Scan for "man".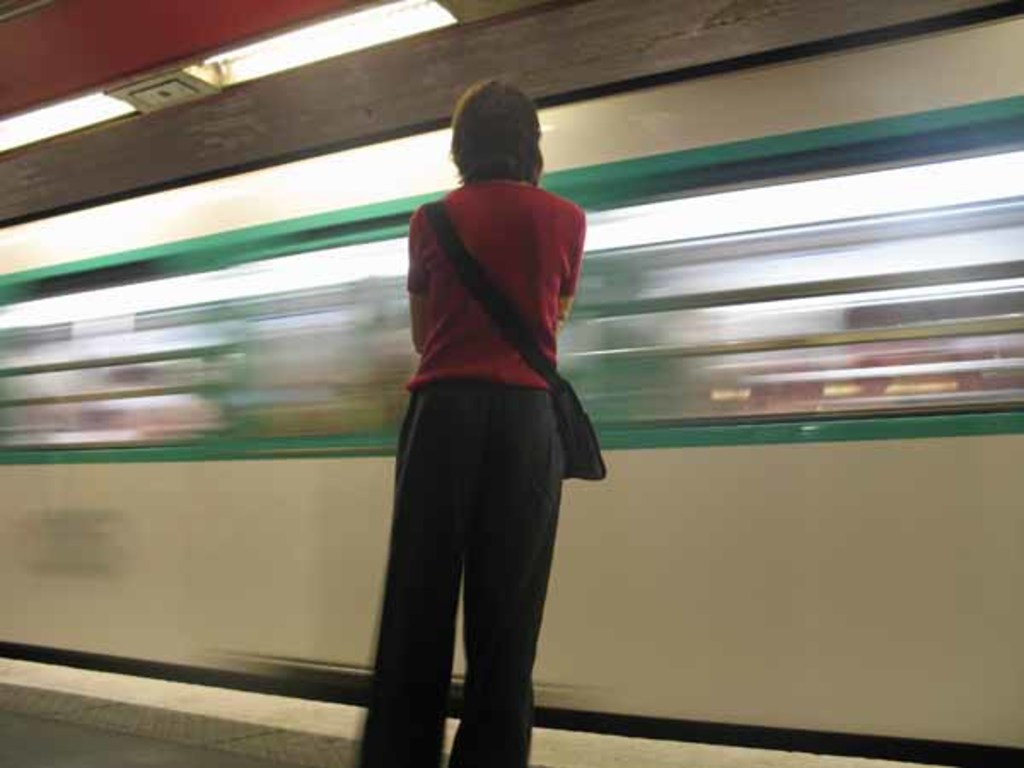
Scan result: detection(335, 118, 609, 759).
